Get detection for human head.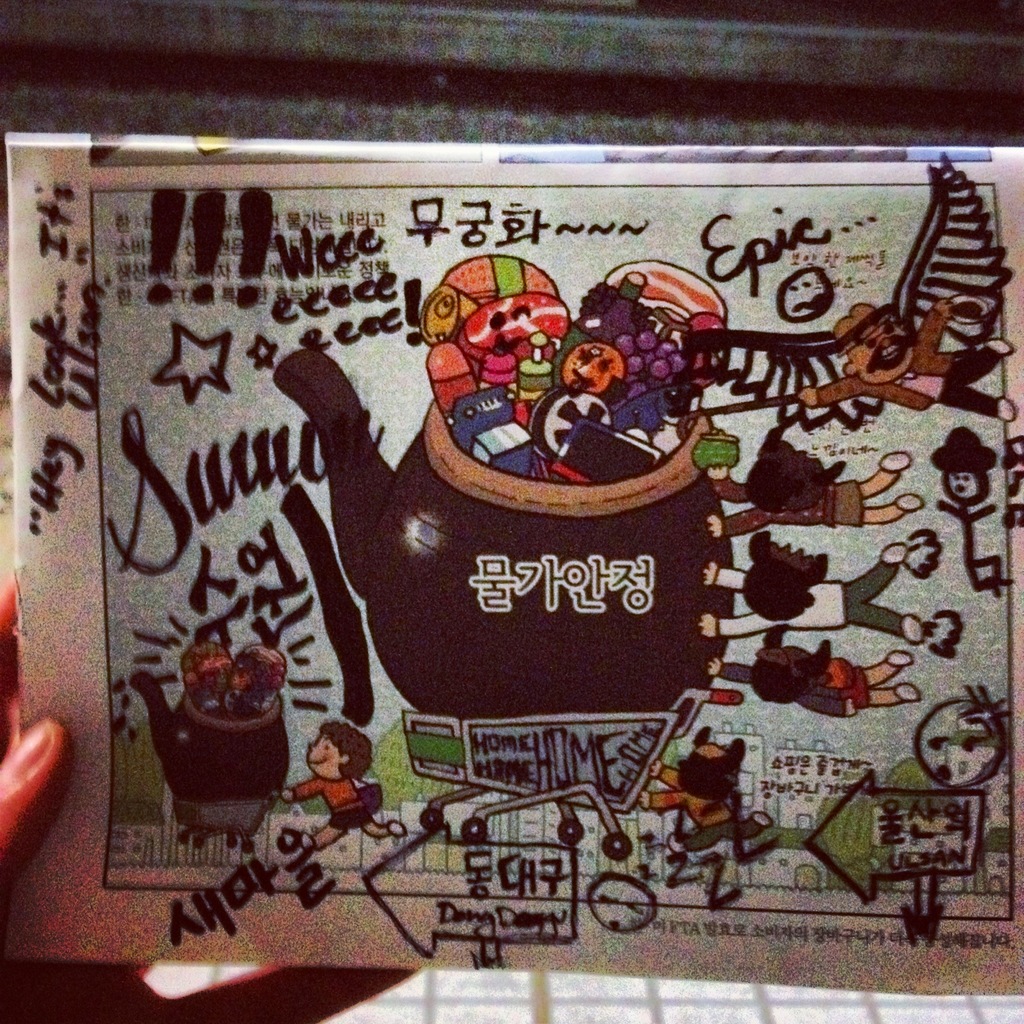
Detection: box(178, 641, 239, 705).
